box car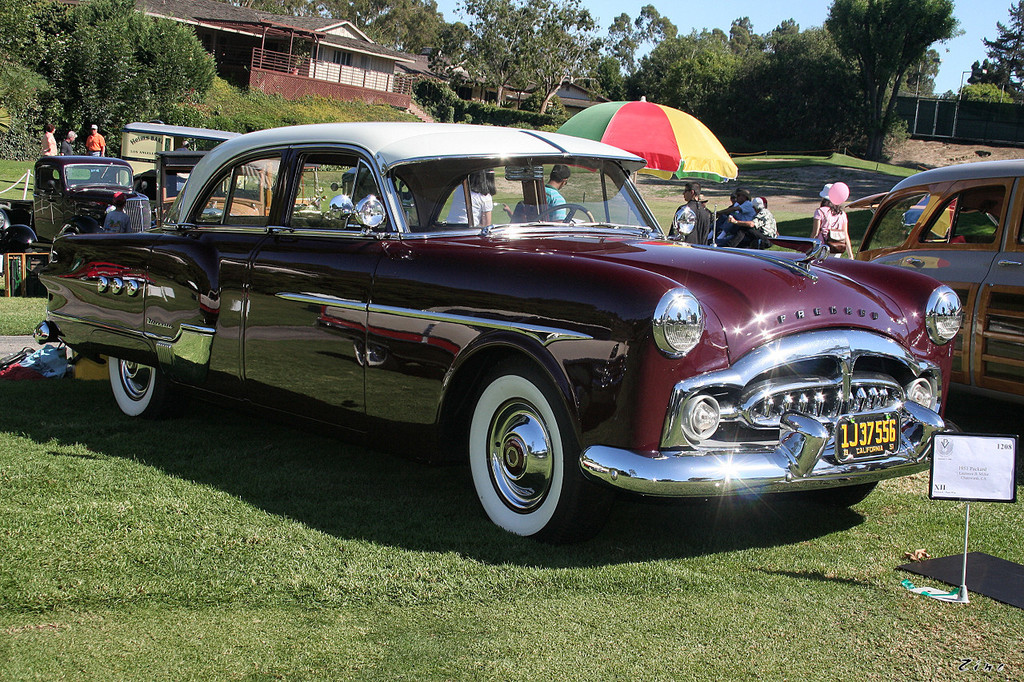
(left=150, top=151, right=328, bottom=229)
